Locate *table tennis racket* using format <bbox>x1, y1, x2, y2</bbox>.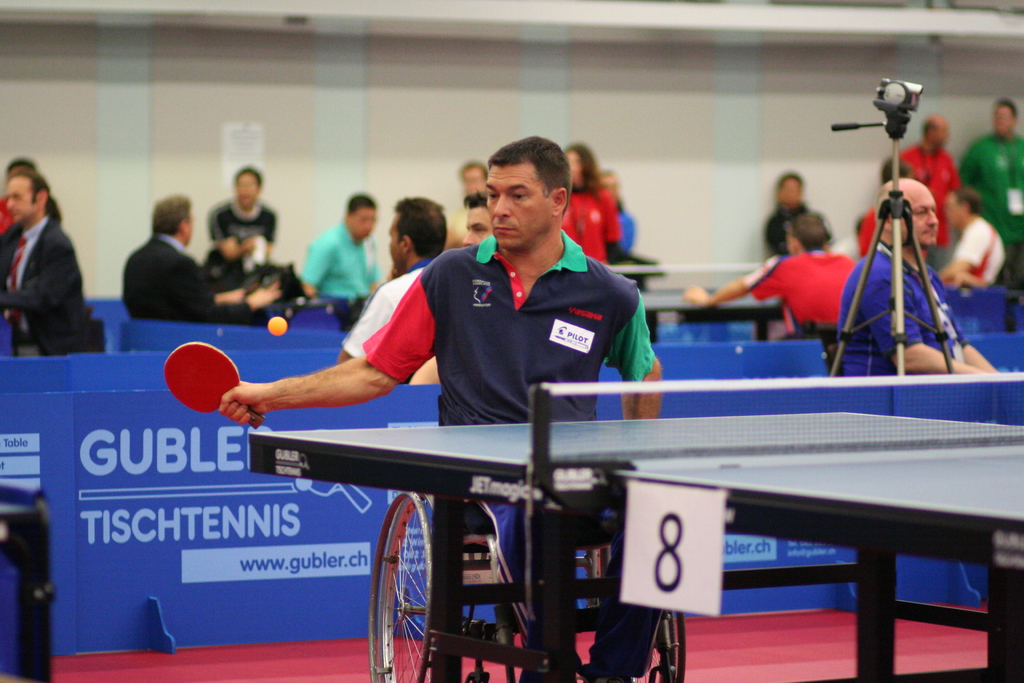
<bbox>311, 477, 374, 511</bbox>.
